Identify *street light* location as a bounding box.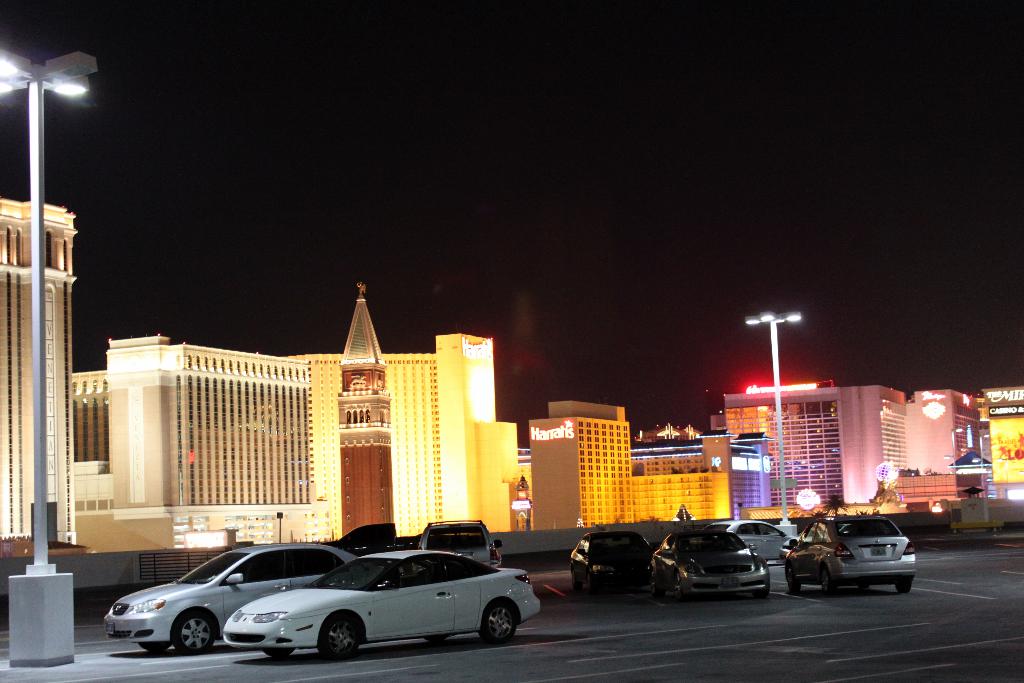
locate(979, 432, 995, 496).
